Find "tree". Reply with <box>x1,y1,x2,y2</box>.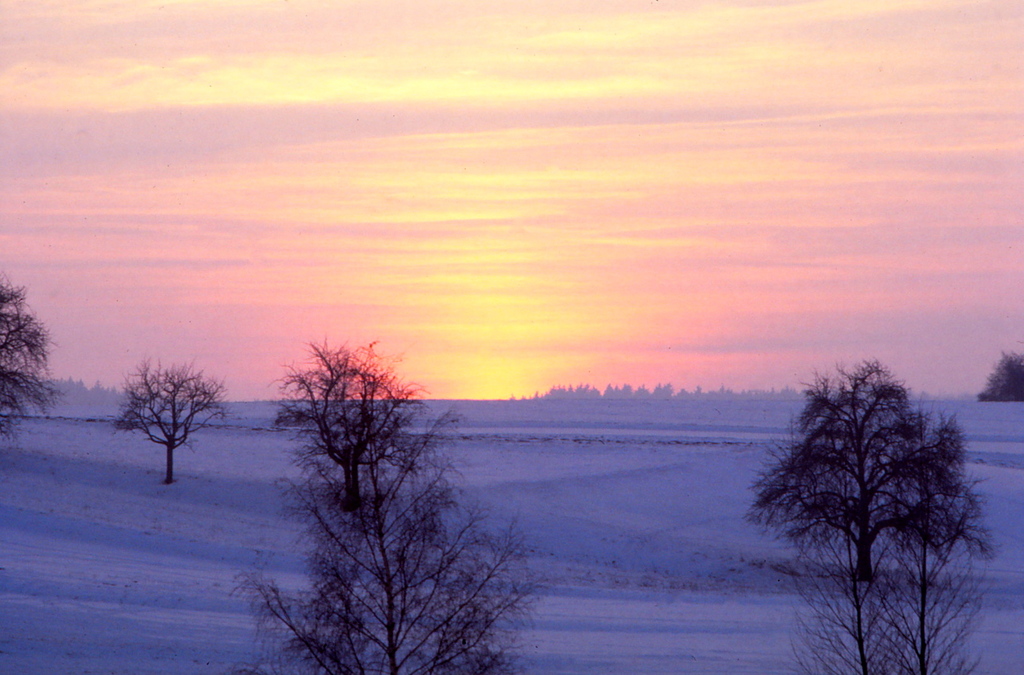
<box>111,350,229,487</box>.
